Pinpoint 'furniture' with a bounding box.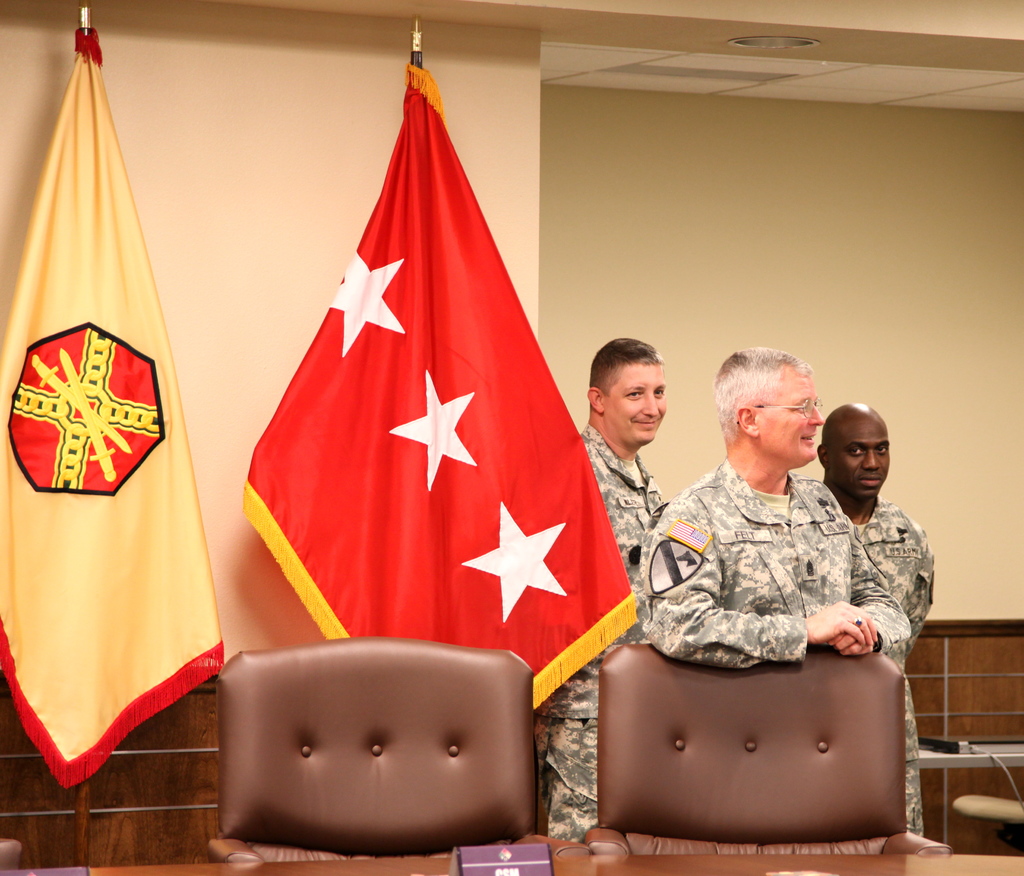
region(0, 853, 1023, 875).
